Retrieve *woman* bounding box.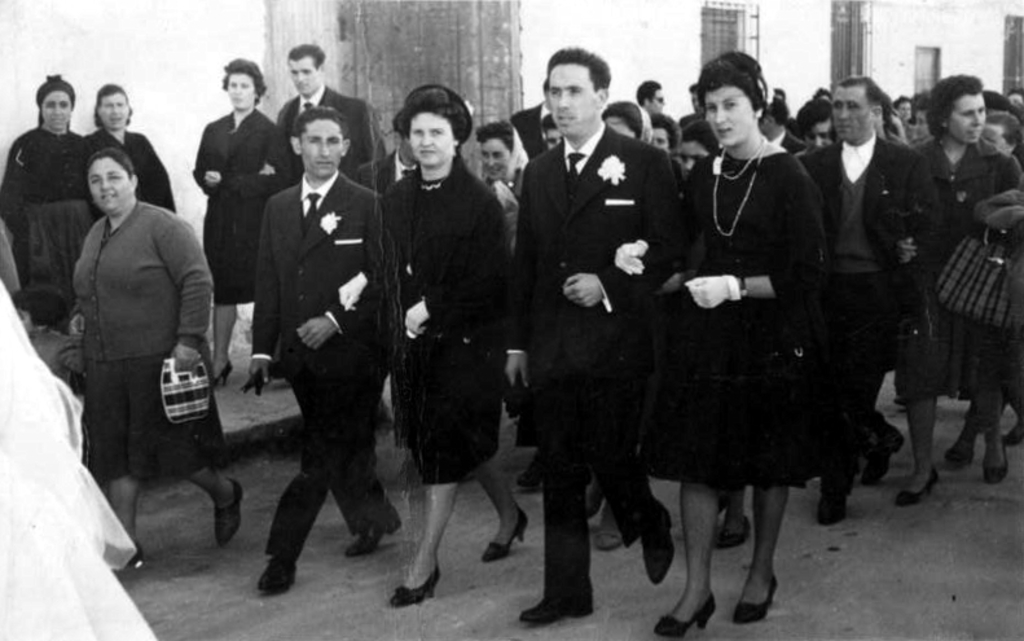
Bounding box: <region>645, 109, 682, 149</region>.
